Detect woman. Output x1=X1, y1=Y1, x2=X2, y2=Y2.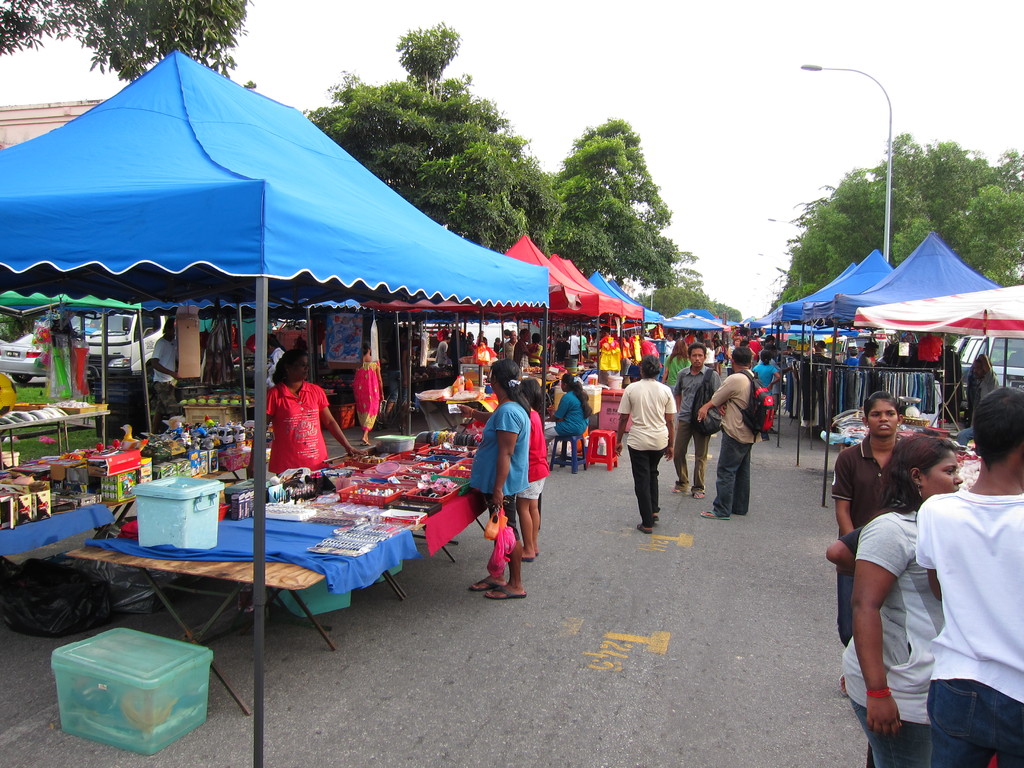
x1=835, y1=388, x2=976, y2=759.
